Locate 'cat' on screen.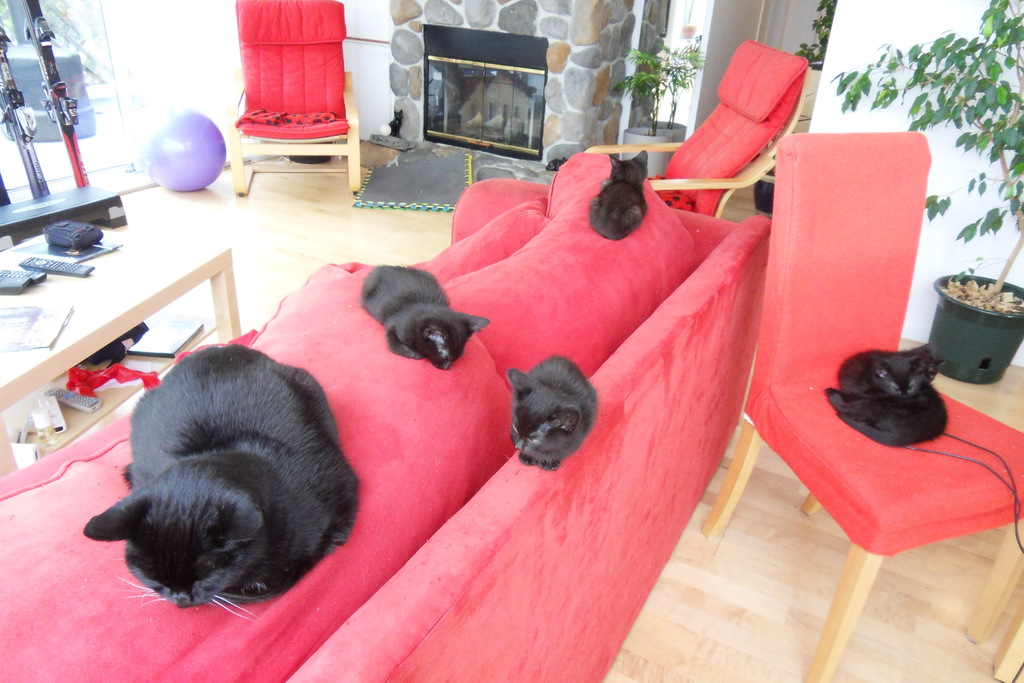
On screen at <bbox>825, 338, 956, 451</bbox>.
